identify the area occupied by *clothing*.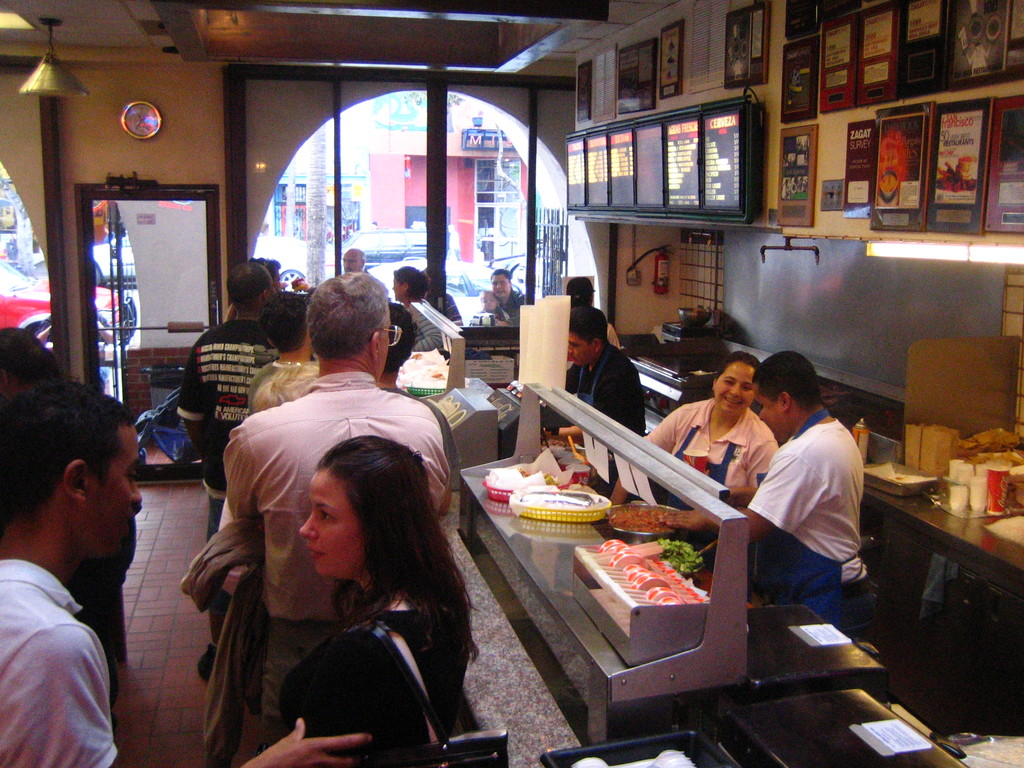
Area: BBox(490, 285, 534, 328).
